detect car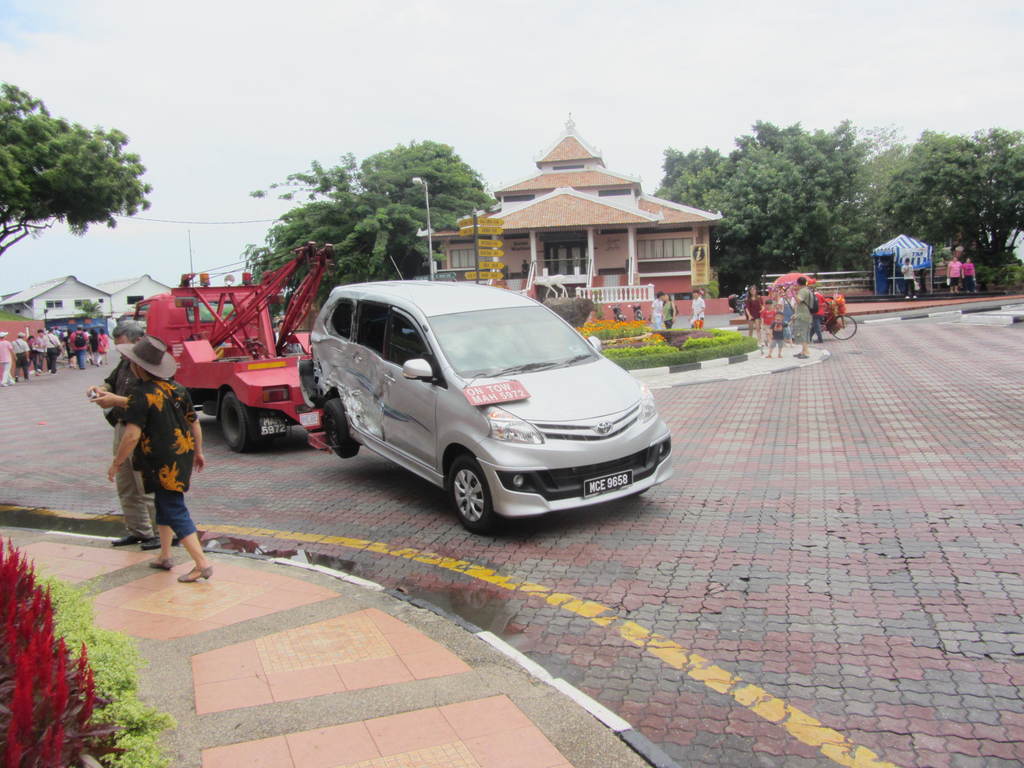
box(45, 317, 92, 344)
